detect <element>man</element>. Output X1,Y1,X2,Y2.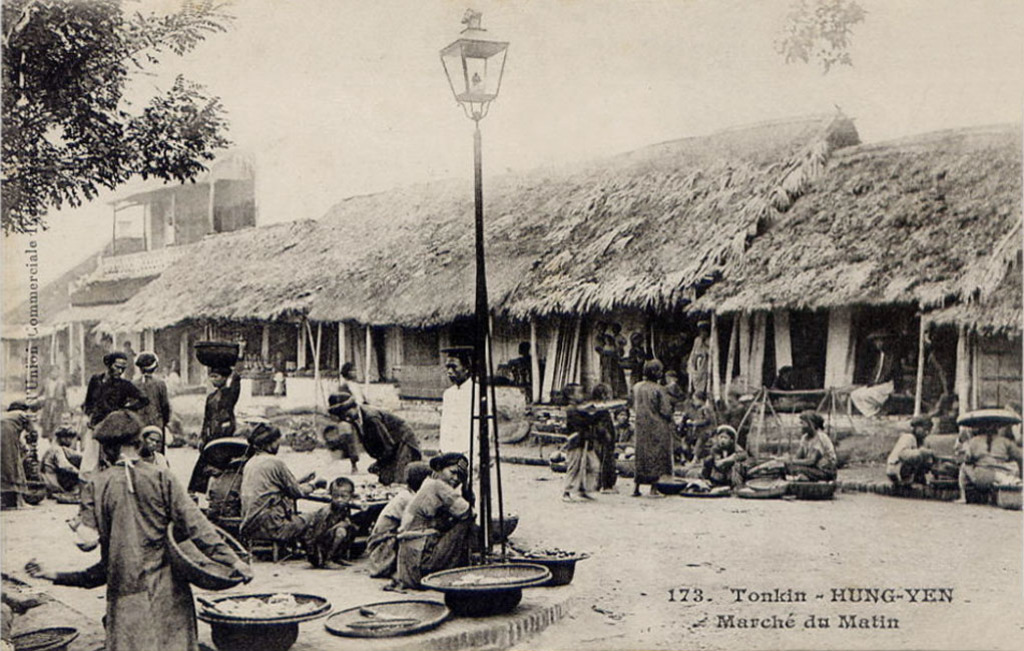
852,326,905,419.
